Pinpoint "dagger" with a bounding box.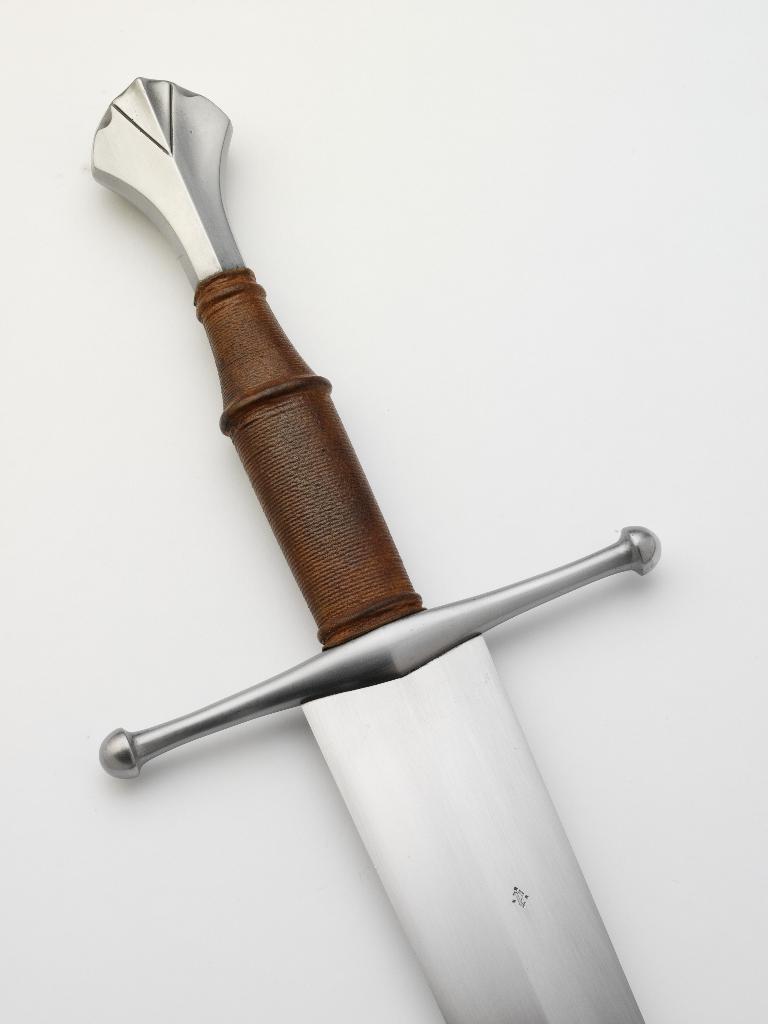
97:69:662:1023.
